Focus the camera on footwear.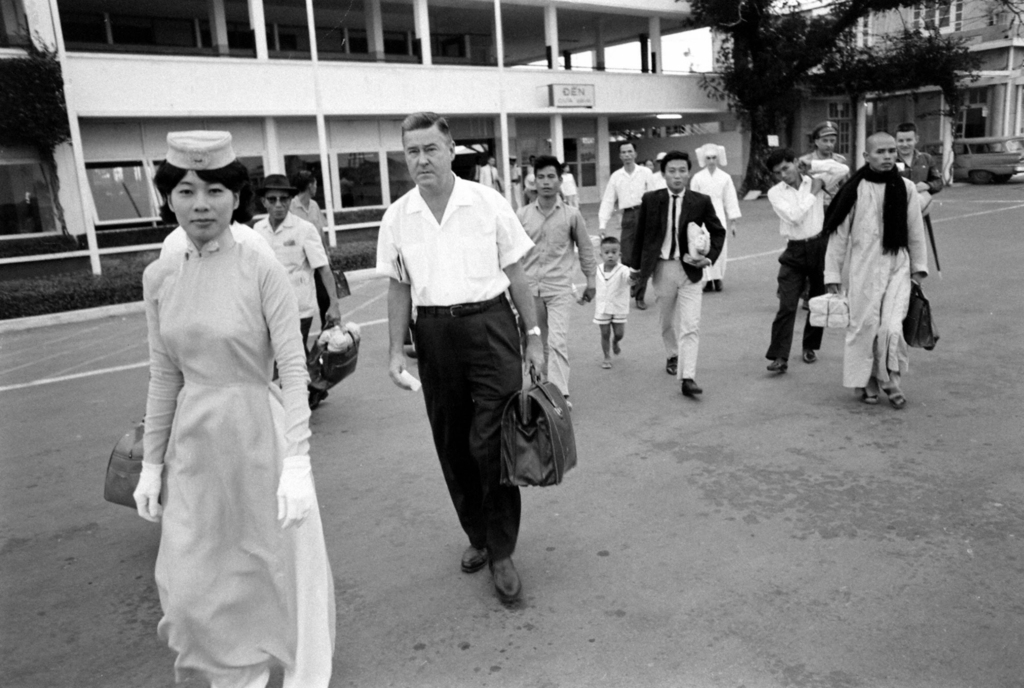
Focus region: 312,391,328,410.
